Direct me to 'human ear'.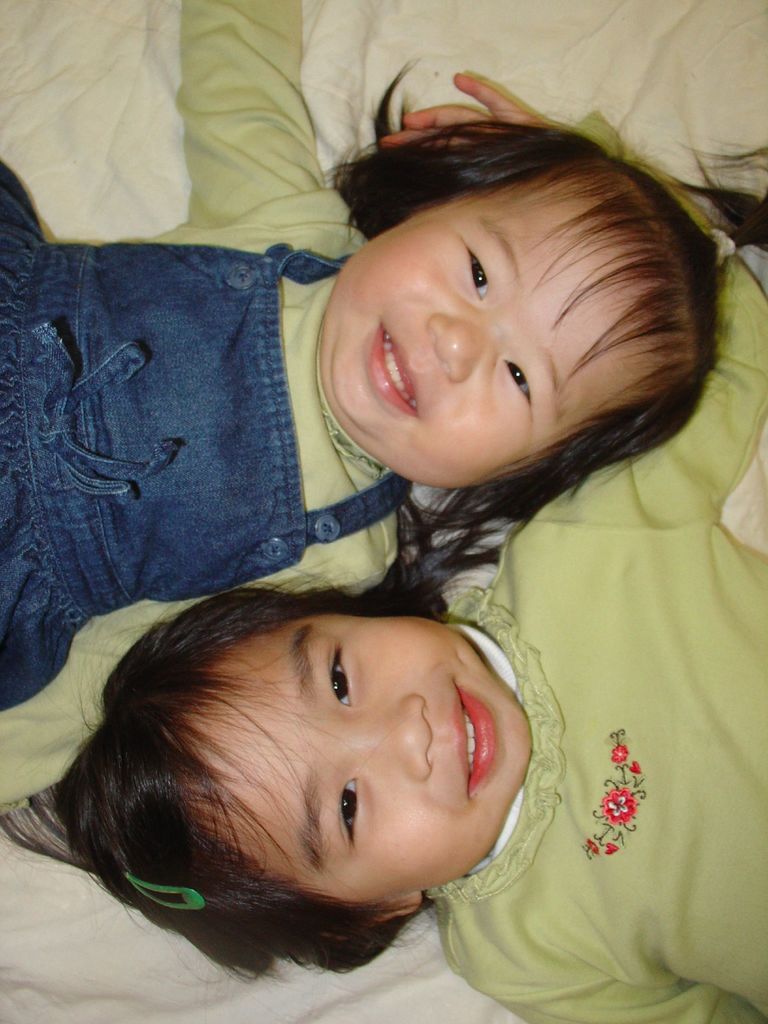
Direction: bbox(316, 891, 419, 940).
